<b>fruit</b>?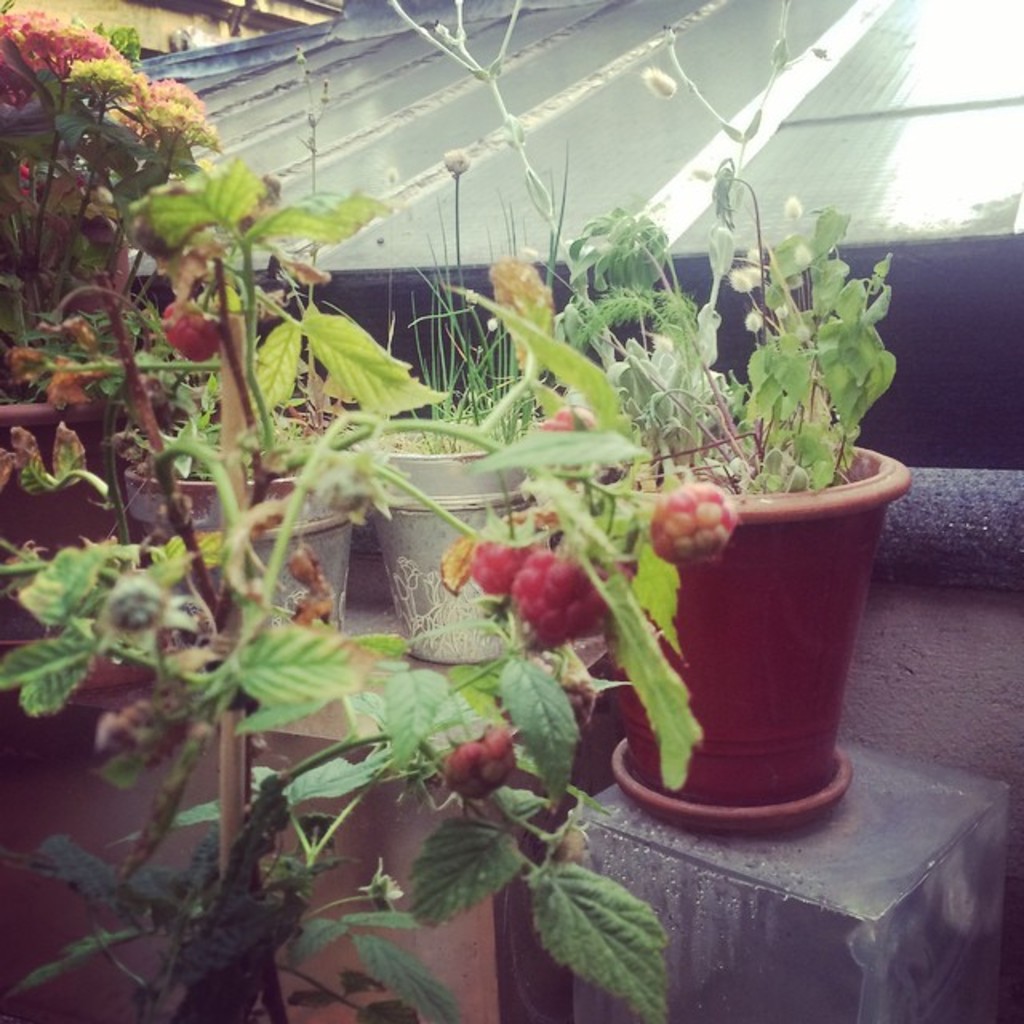
429, 730, 528, 826
